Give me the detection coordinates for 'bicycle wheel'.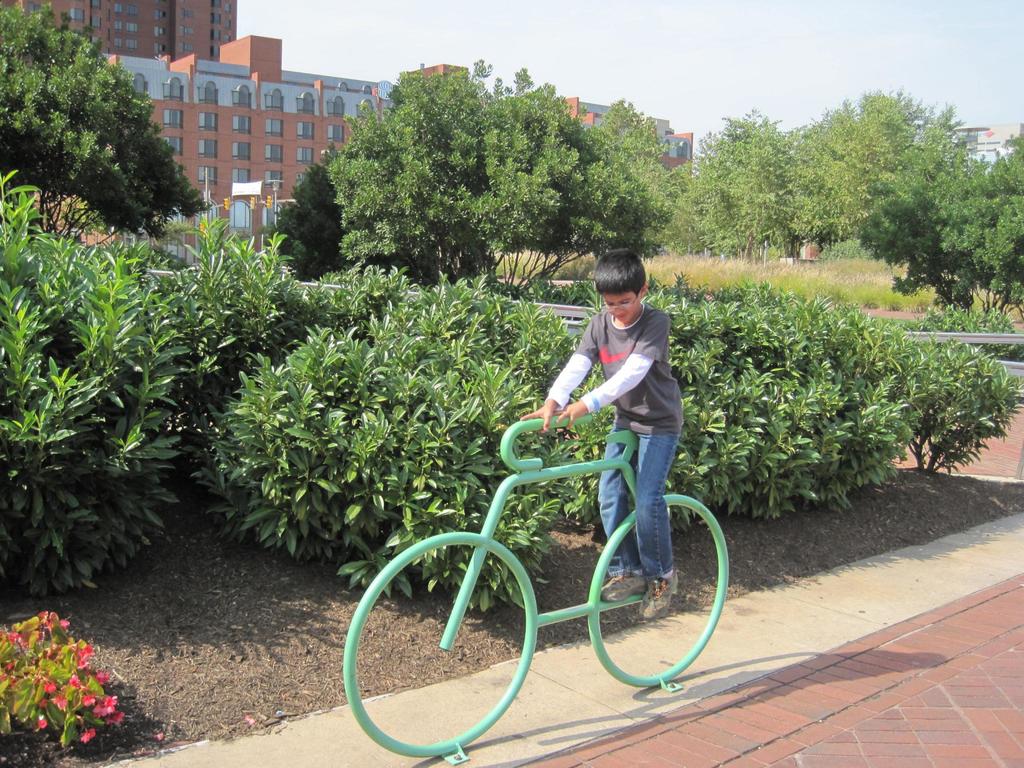
588,492,729,688.
